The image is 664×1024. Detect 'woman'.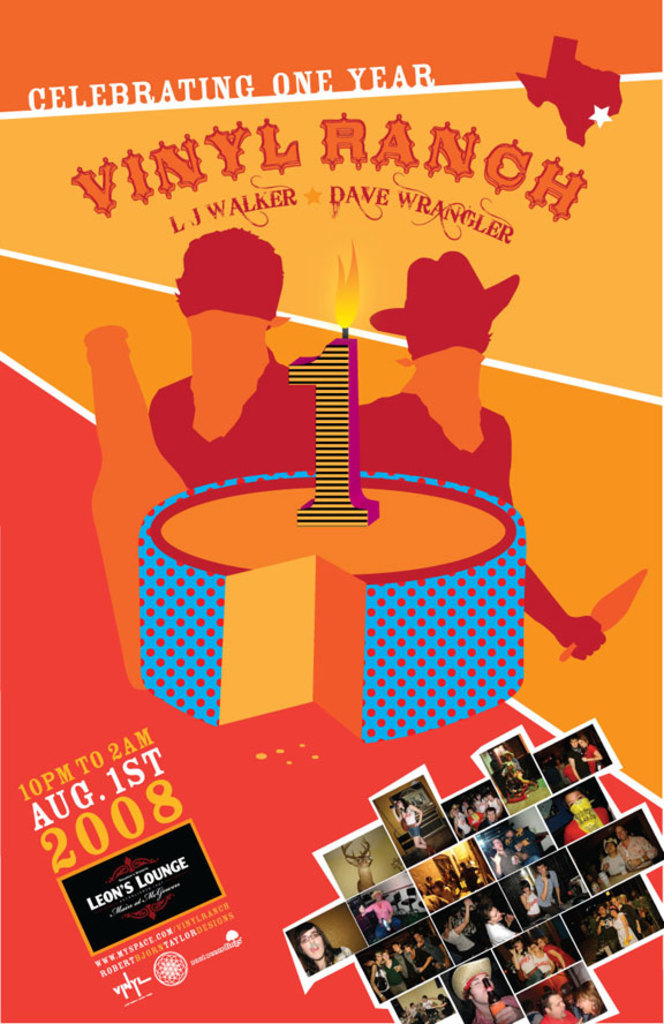
Detection: pyautogui.locateOnScreen(382, 953, 403, 993).
